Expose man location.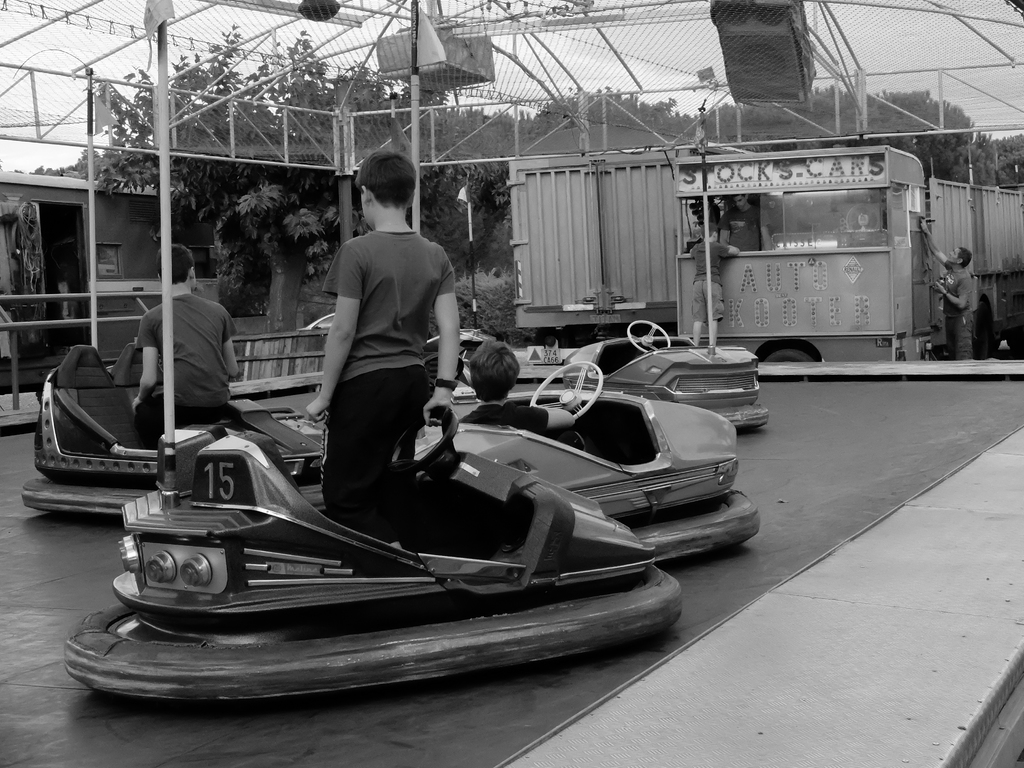
Exposed at x1=131, y1=243, x2=240, y2=441.
